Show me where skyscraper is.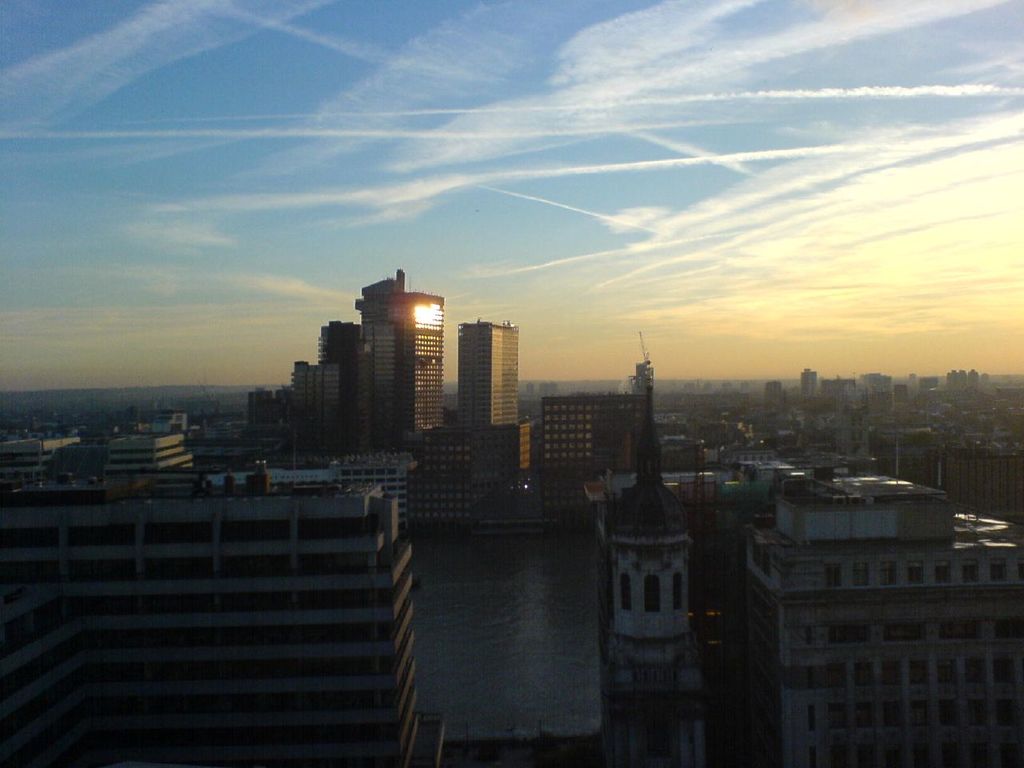
skyscraper is at pyautogui.locateOnScreen(798, 366, 821, 392).
